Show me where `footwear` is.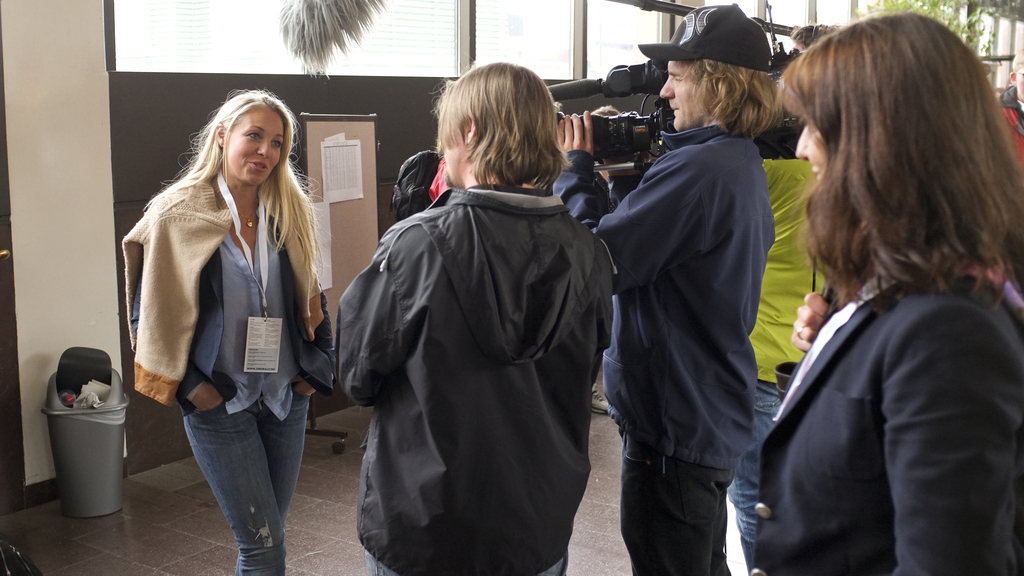
`footwear` is at 591,387,612,417.
